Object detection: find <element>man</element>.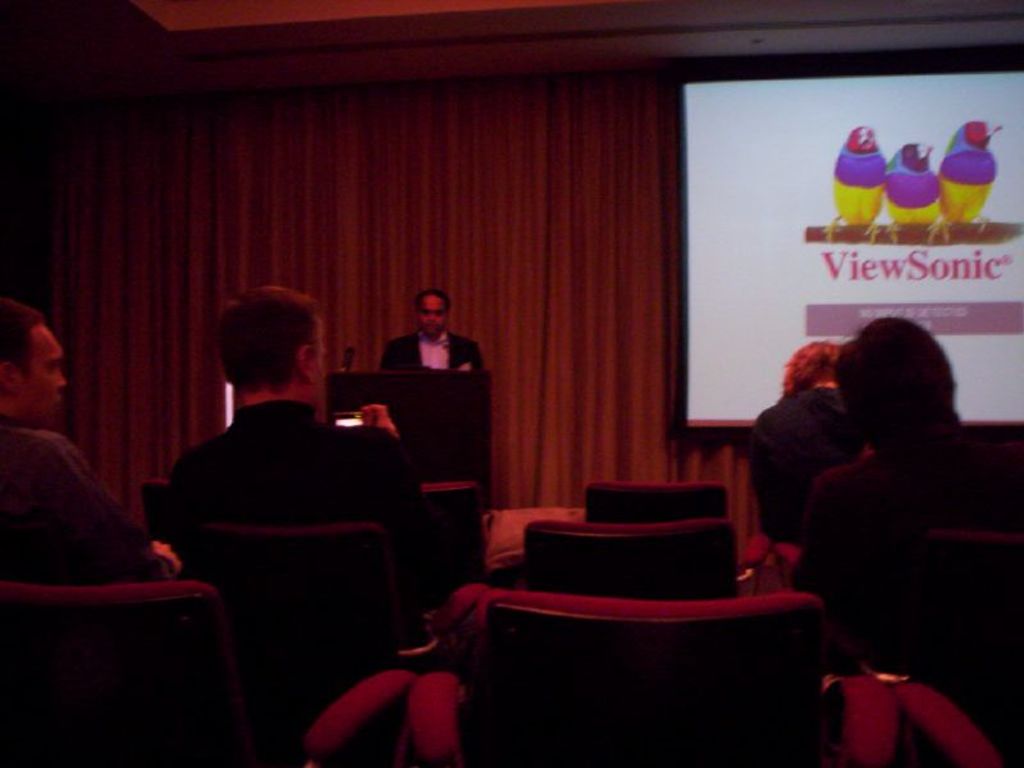
box(163, 283, 434, 616).
